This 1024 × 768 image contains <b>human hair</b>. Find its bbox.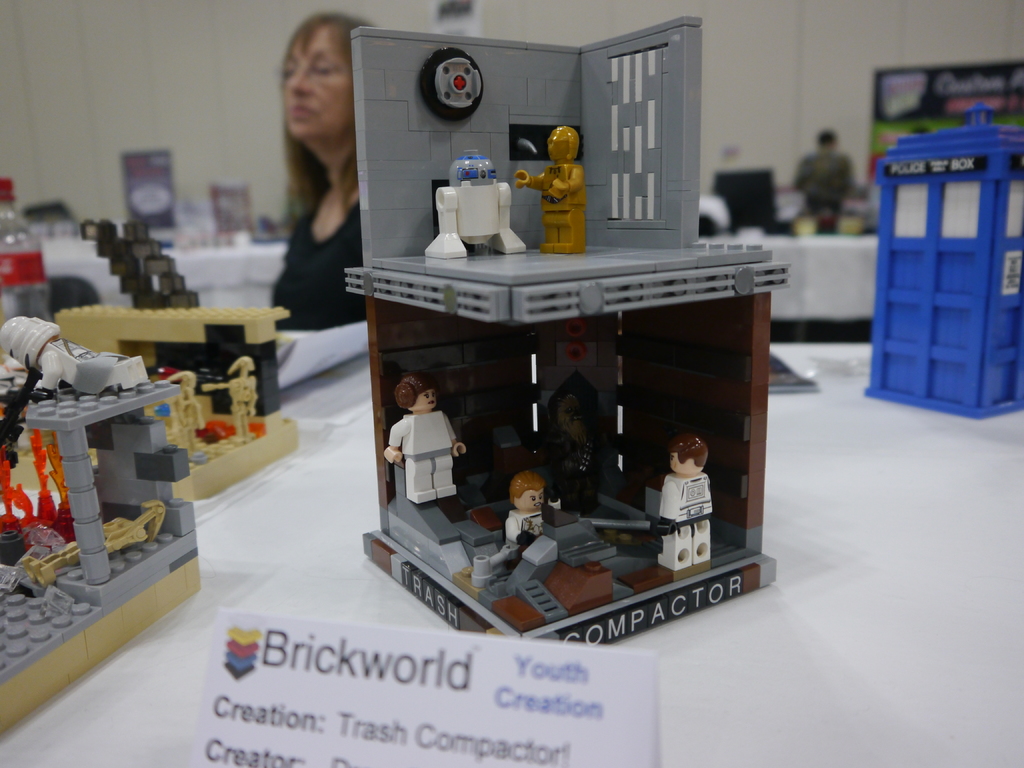
281/12/375/237.
